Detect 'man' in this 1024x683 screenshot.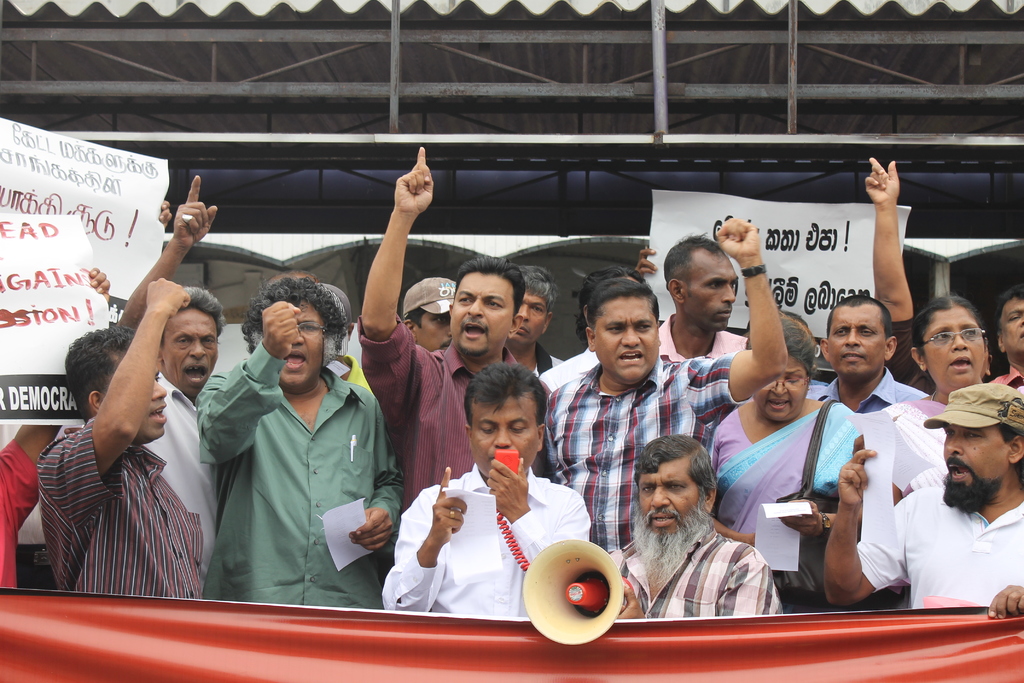
Detection: box=[495, 267, 574, 384].
